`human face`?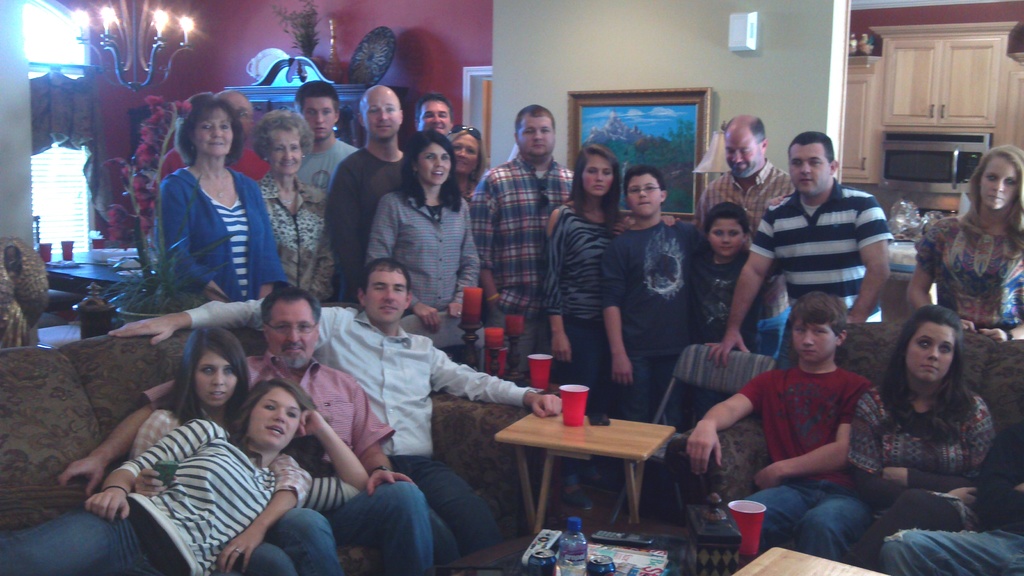
box(193, 106, 234, 156)
